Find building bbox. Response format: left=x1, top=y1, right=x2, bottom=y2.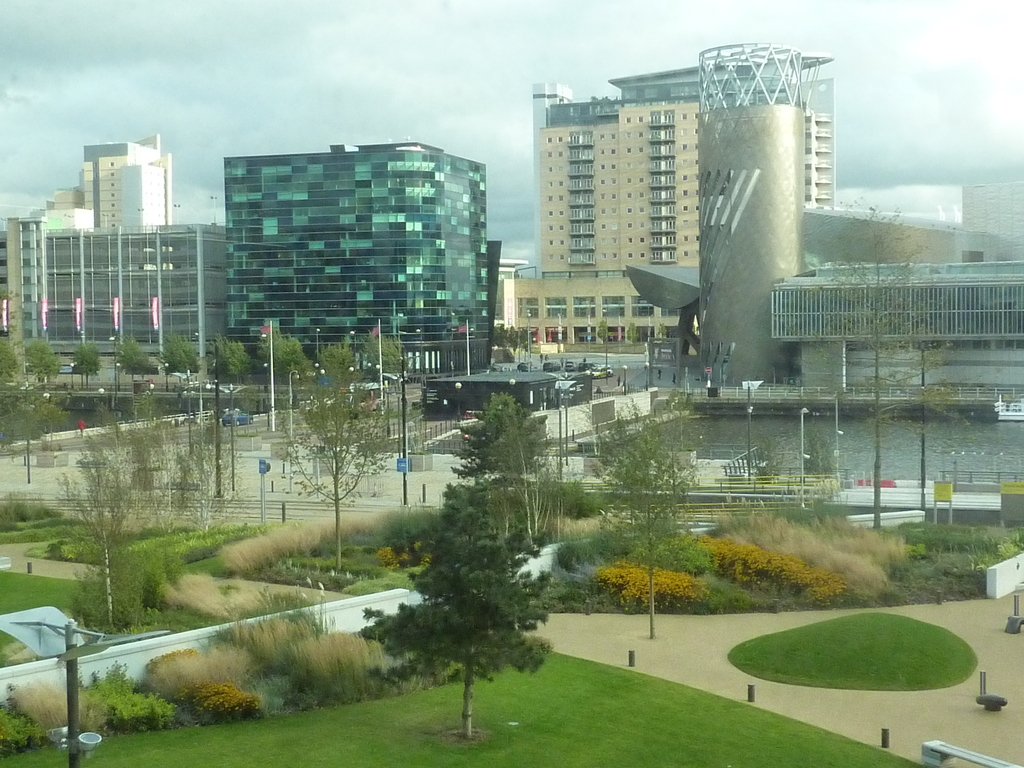
left=516, top=57, right=834, bottom=356.
